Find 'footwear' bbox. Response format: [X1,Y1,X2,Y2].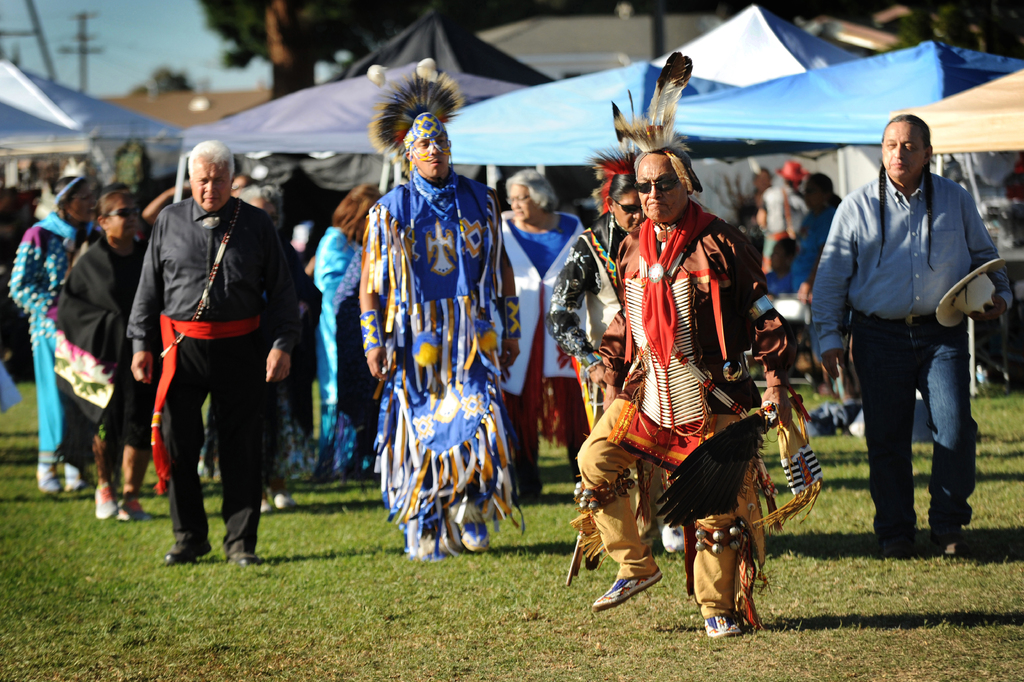
[595,563,659,614].
